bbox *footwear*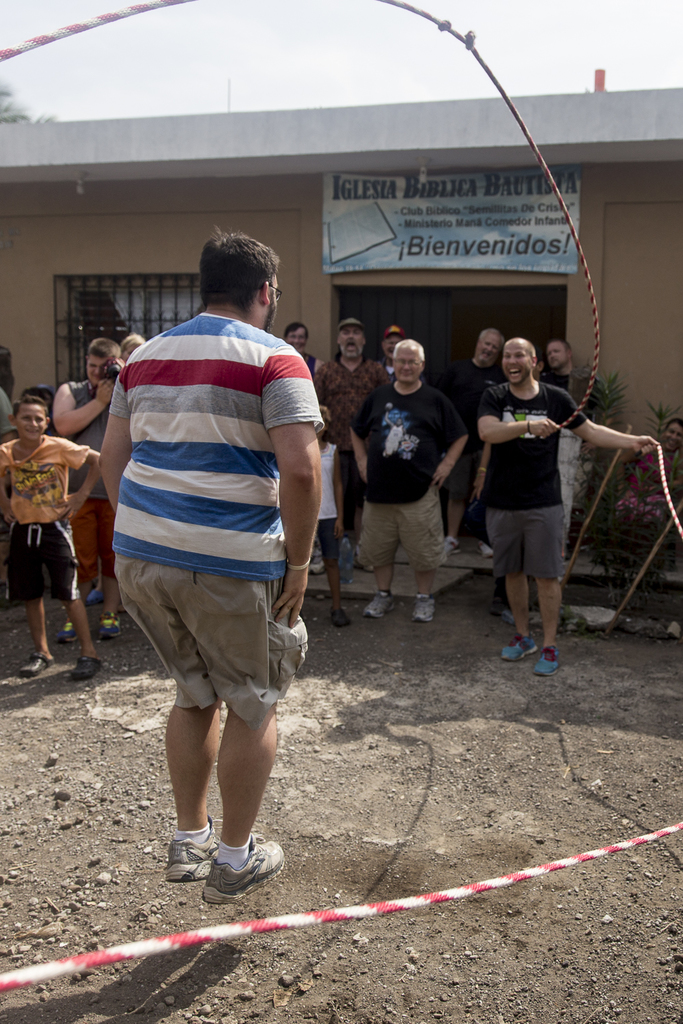
rect(20, 649, 57, 679)
